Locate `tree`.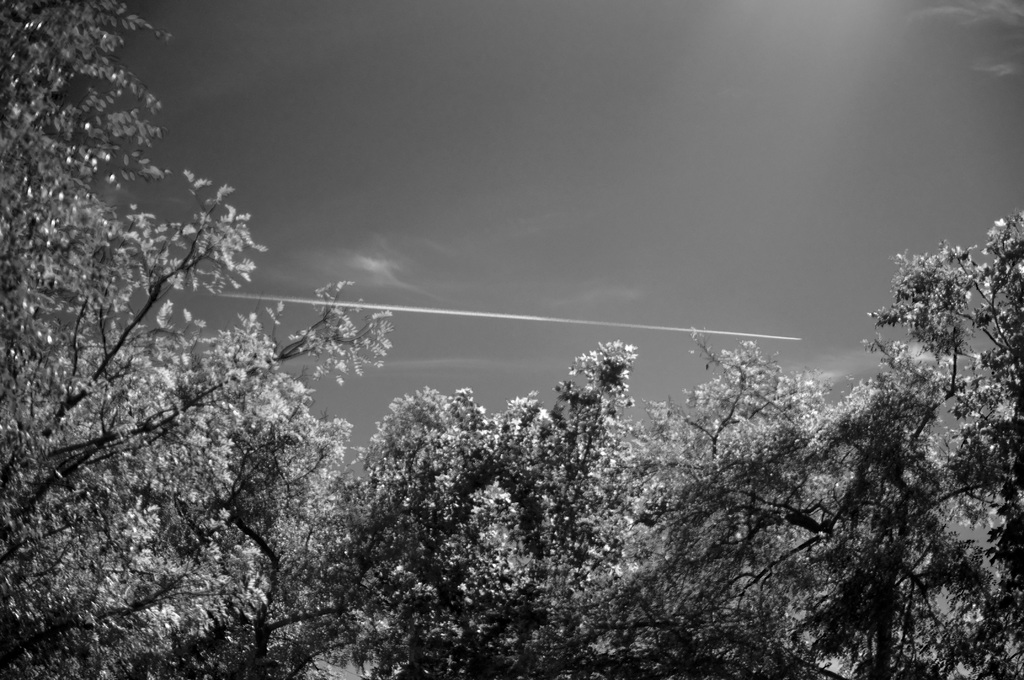
Bounding box: crop(14, 382, 337, 679).
